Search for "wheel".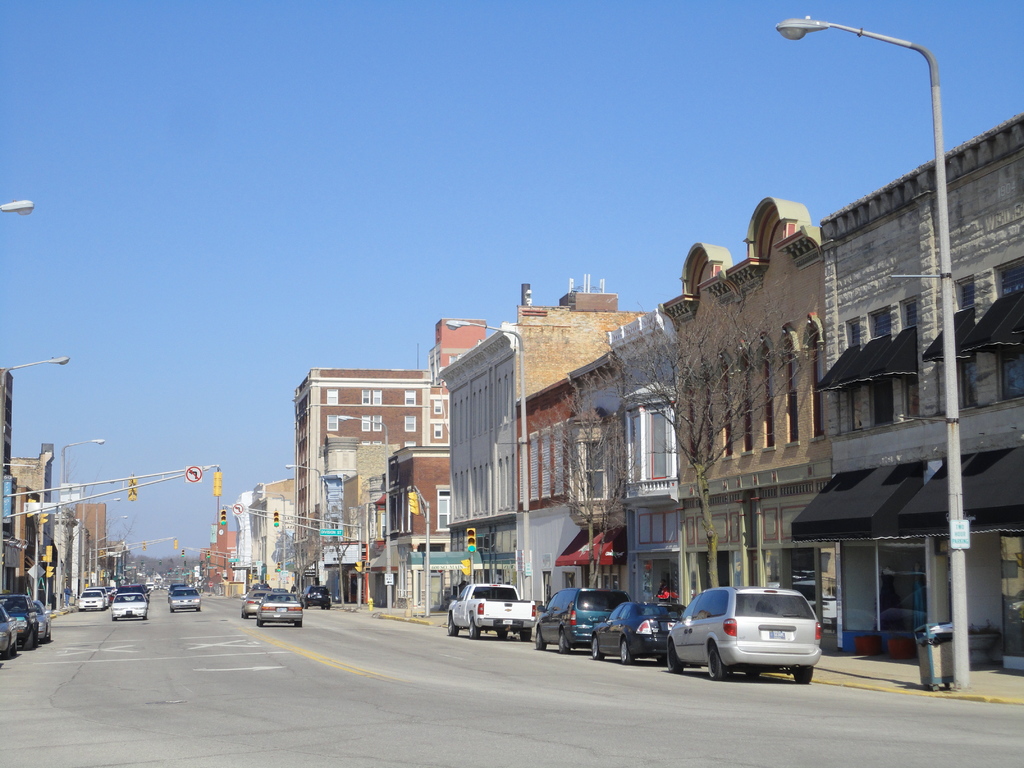
Found at select_region(559, 630, 568, 653).
